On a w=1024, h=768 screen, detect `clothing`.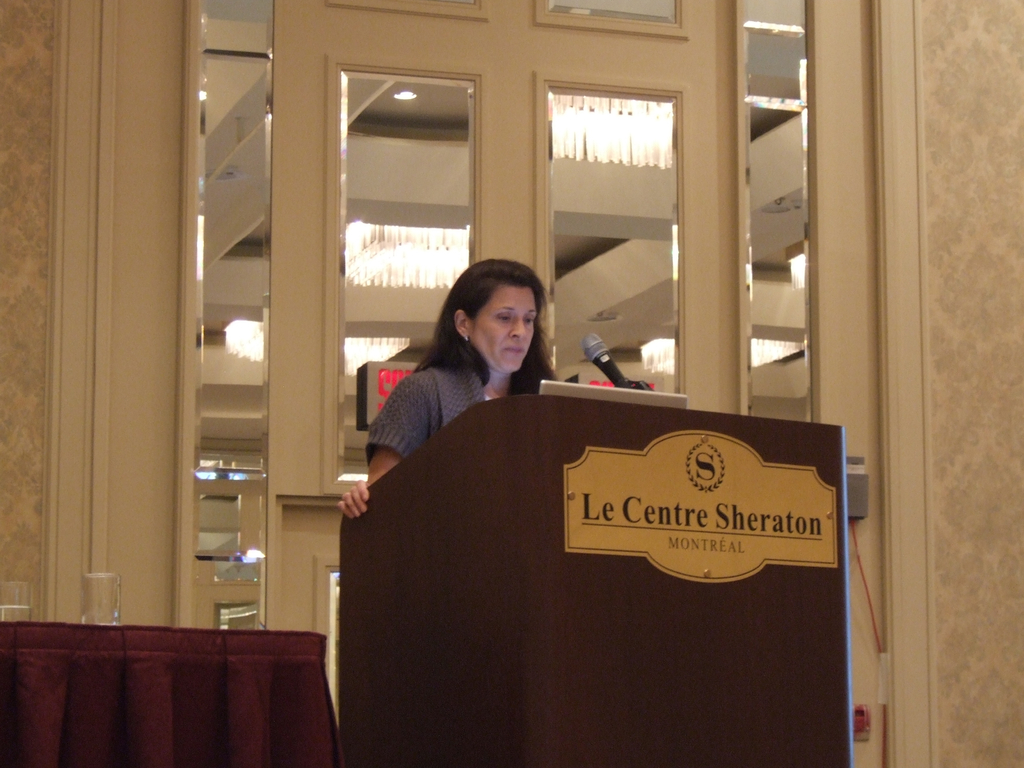
x1=365 y1=360 x2=492 y2=465.
